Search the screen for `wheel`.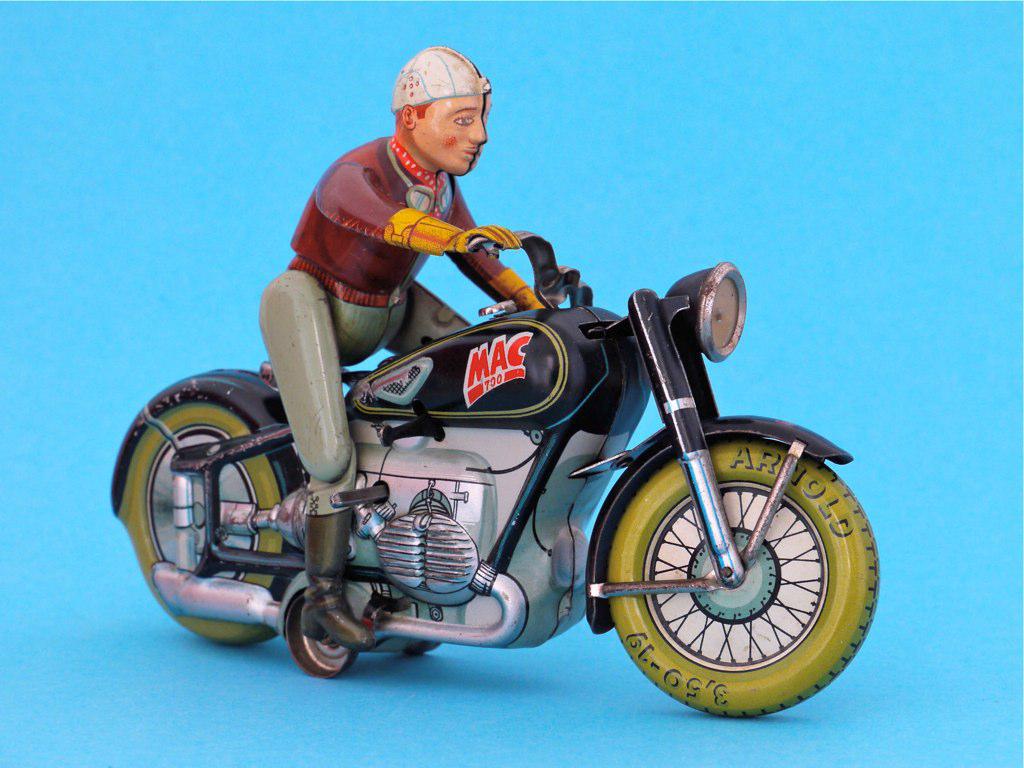
Found at locate(593, 448, 860, 708).
